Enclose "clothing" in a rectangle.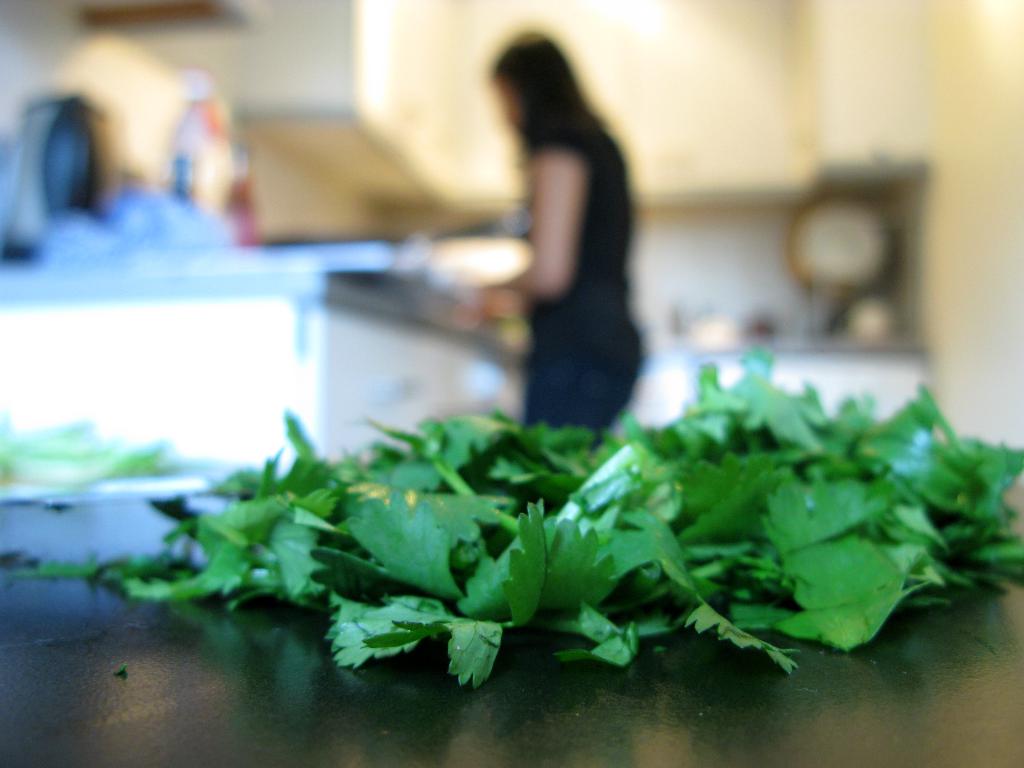
(x1=472, y1=28, x2=647, y2=413).
